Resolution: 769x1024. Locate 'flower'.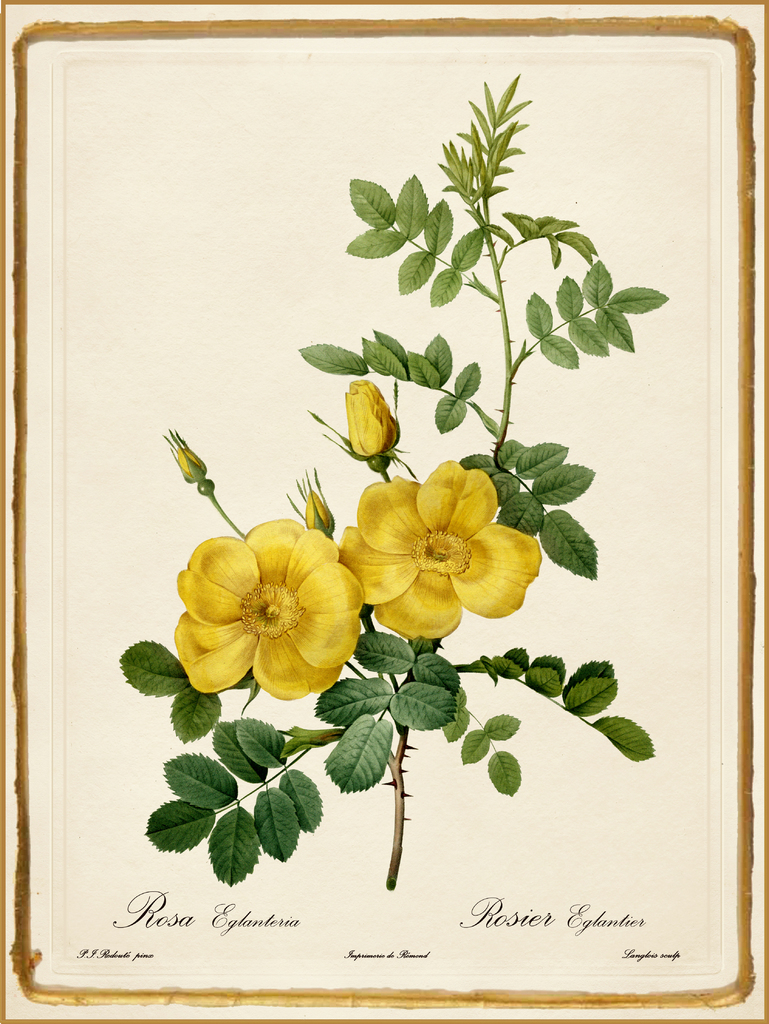
(303, 479, 332, 538).
